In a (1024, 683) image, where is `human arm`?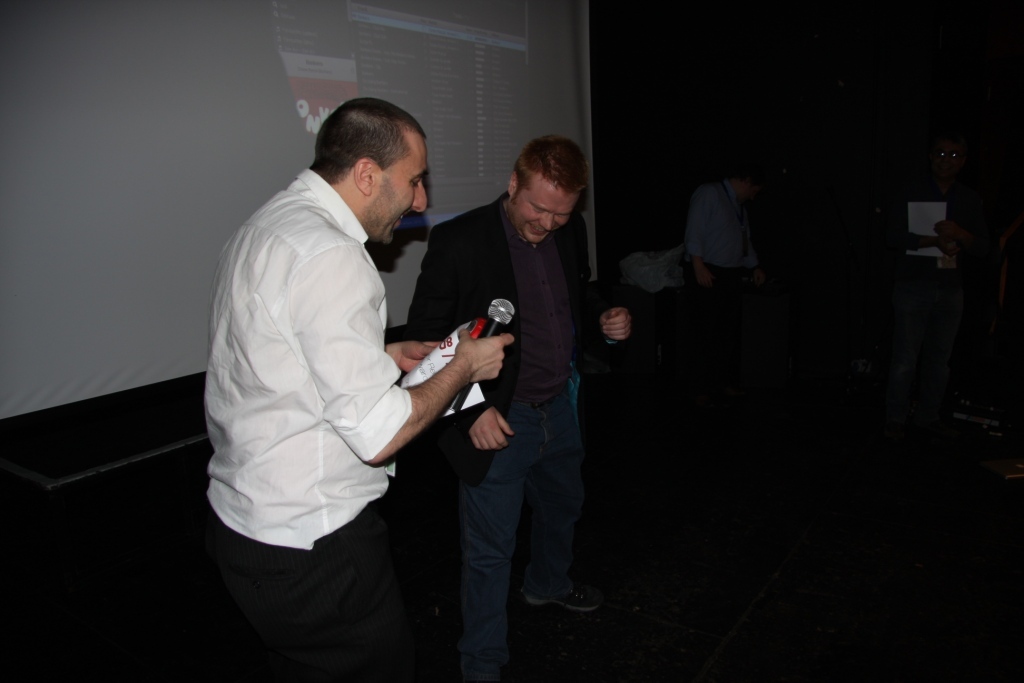
bbox(408, 216, 517, 456).
